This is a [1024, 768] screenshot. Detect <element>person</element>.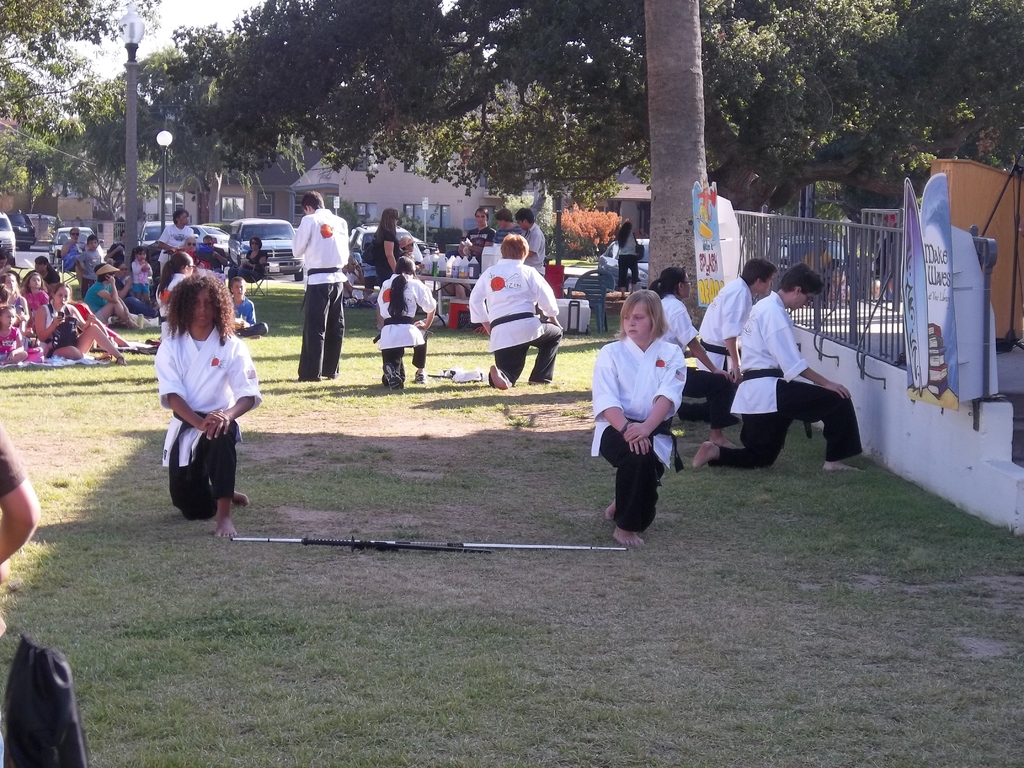
detection(647, 268, 737, 450).
